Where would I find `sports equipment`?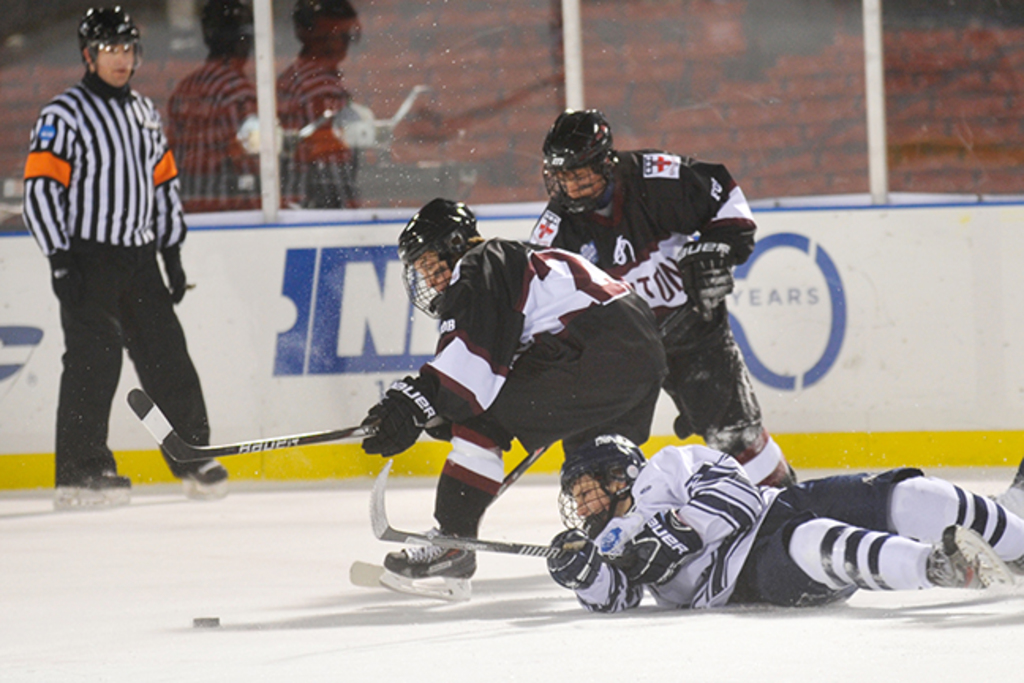
At Rect(362, 373, 439, 462).
